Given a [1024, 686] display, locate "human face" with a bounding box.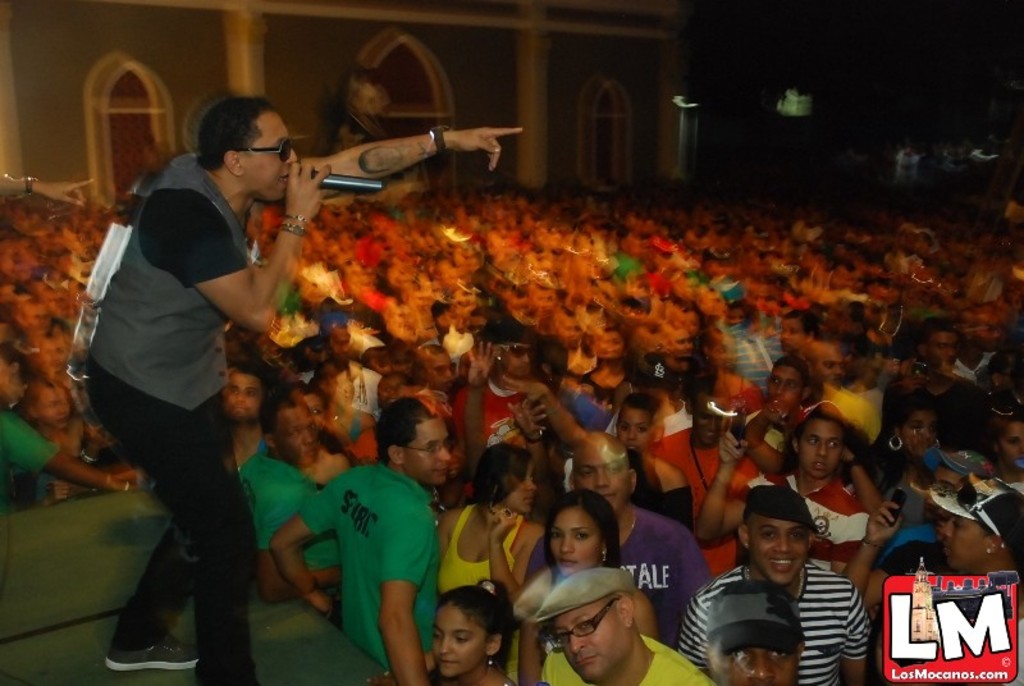
Located: crop(932, 467, 961, 518).
